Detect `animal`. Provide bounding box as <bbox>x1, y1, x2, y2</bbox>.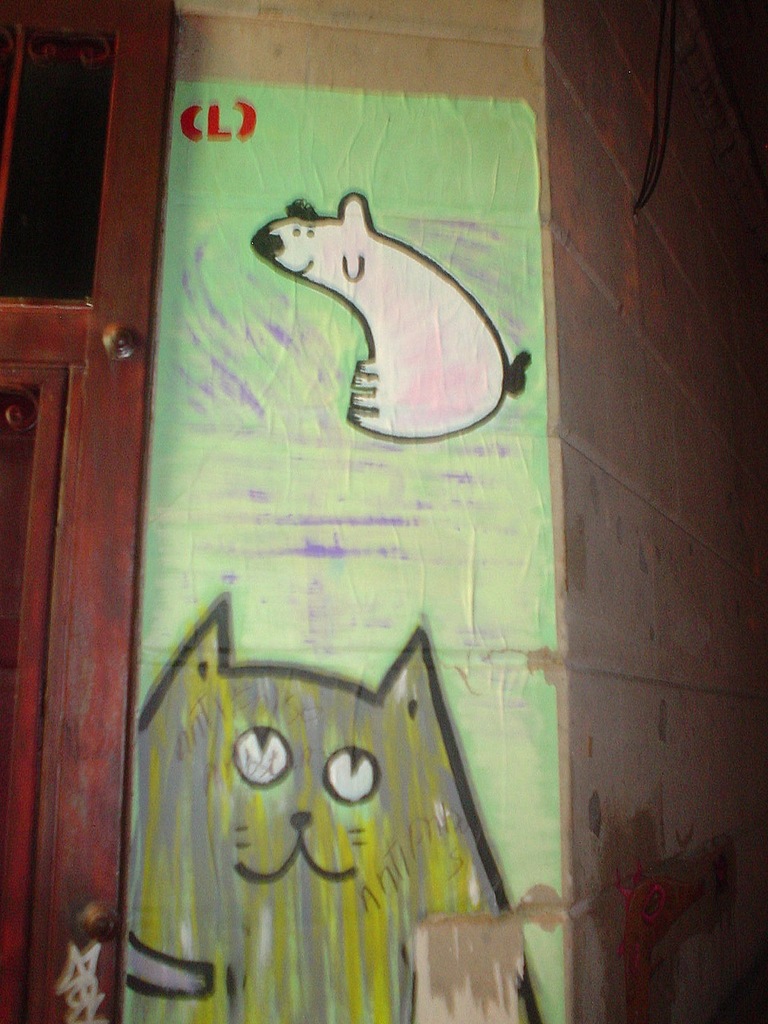
<bbox>250, 191, 533, 439</bbox>.
